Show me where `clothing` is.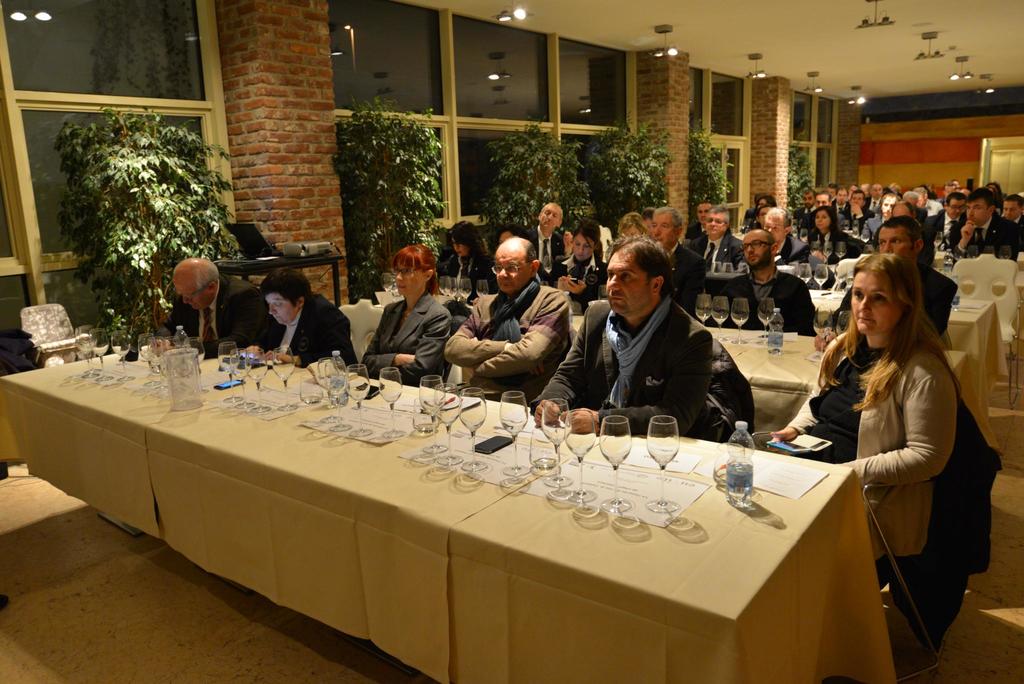
`clothing` is at 369 294 461 376.
